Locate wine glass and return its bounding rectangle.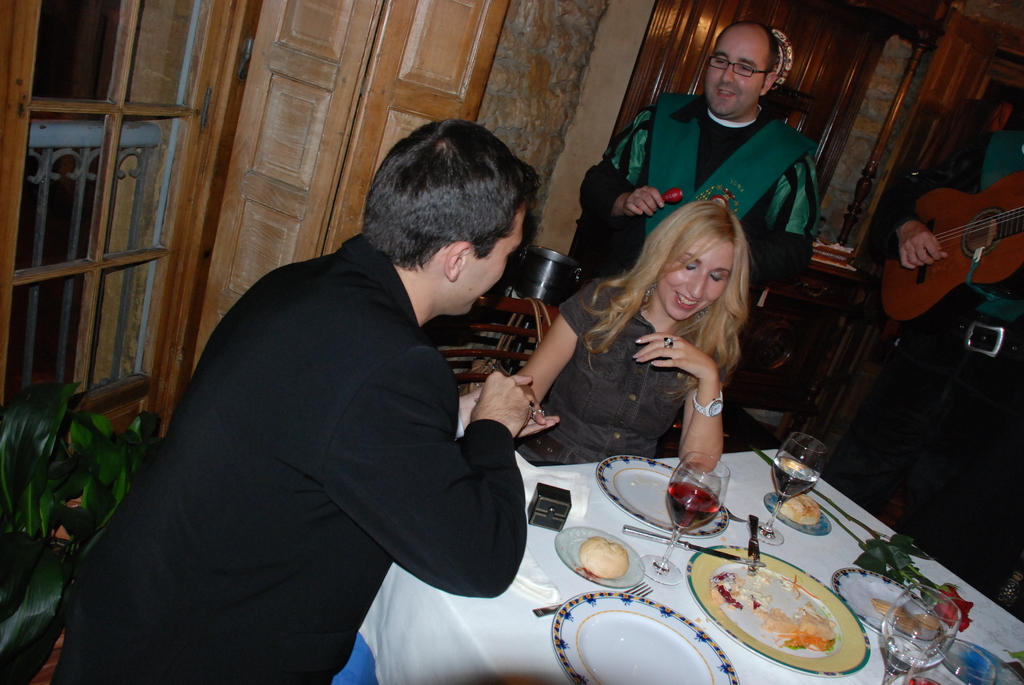
select_region(768, 434, 820, 549).
